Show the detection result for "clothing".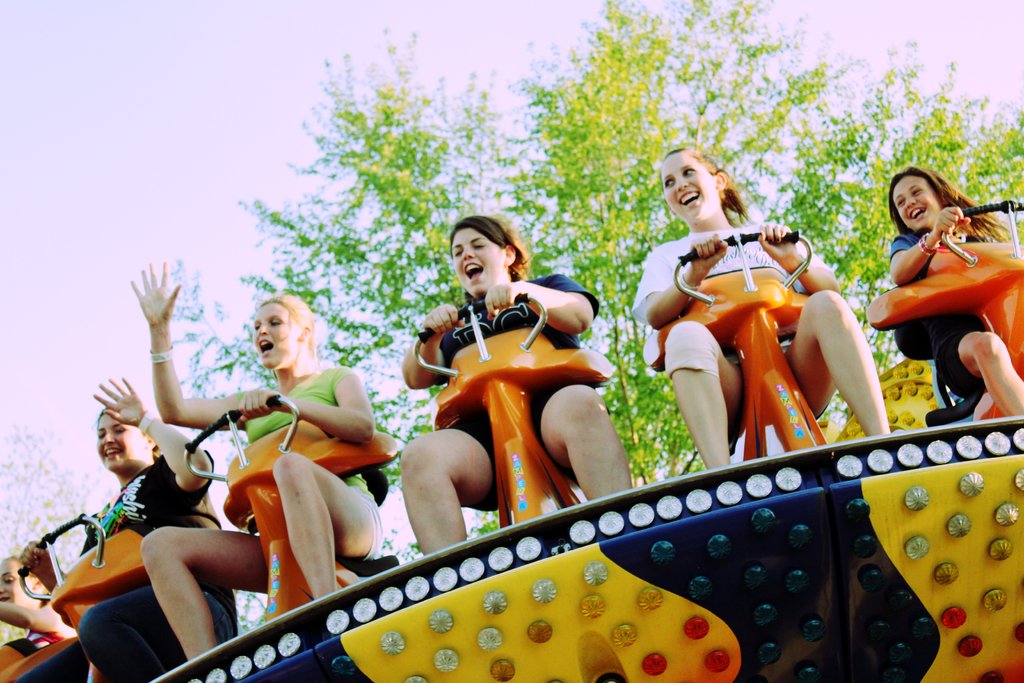
[441,270,600,523].
